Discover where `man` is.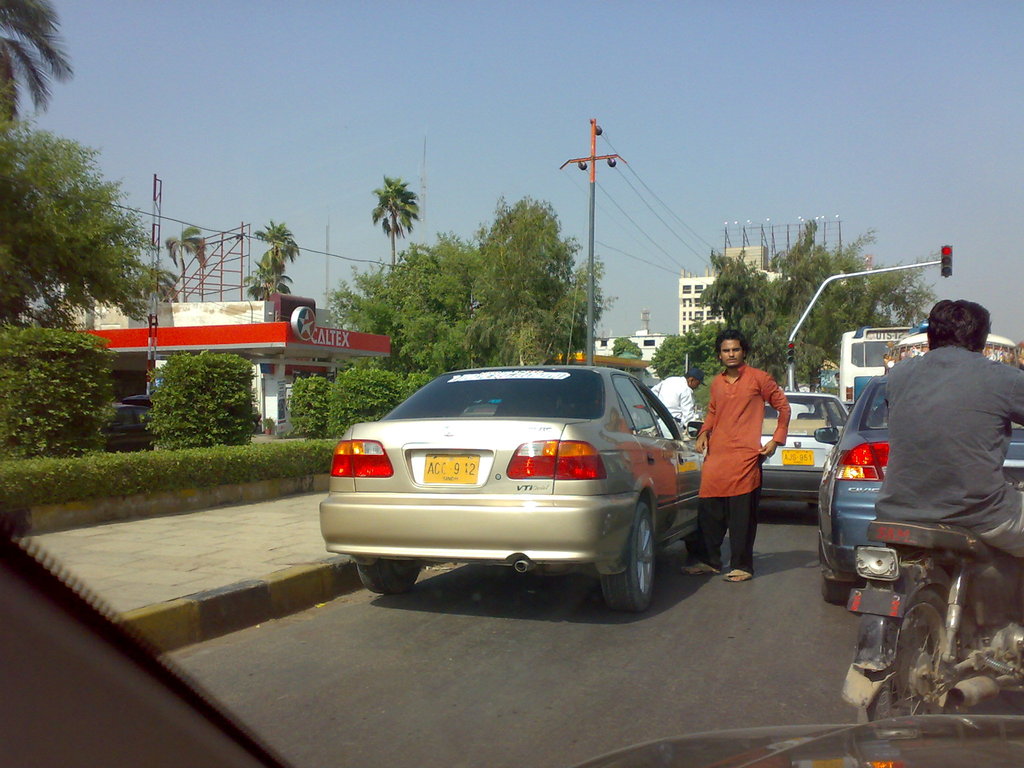
Discovered at 645:369:707:444.
